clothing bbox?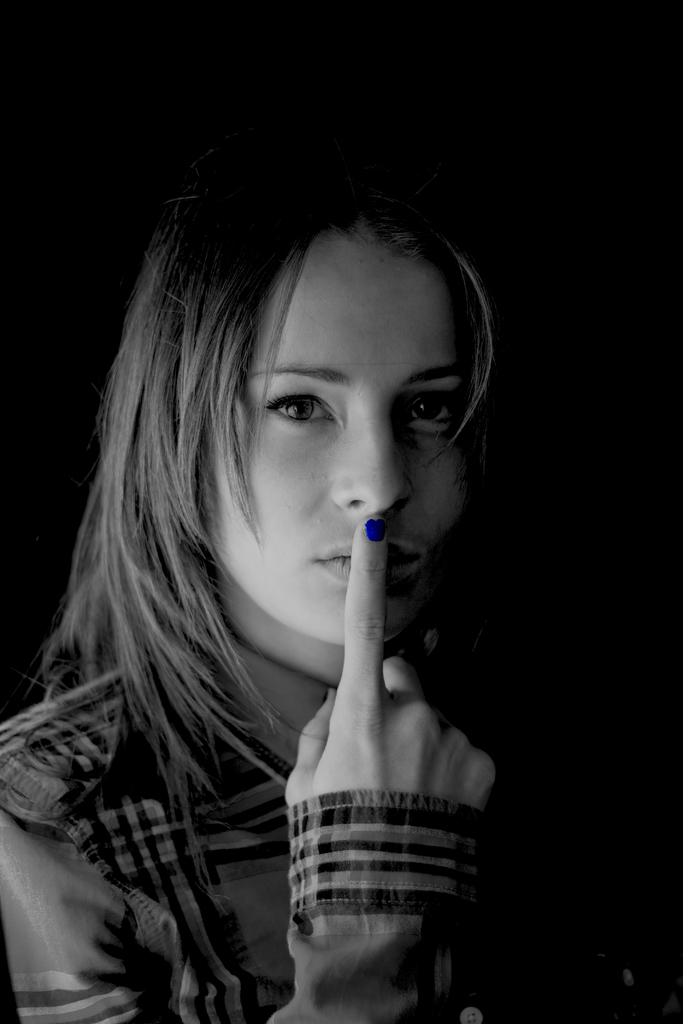
rect(0, 585, 358, 1019)
